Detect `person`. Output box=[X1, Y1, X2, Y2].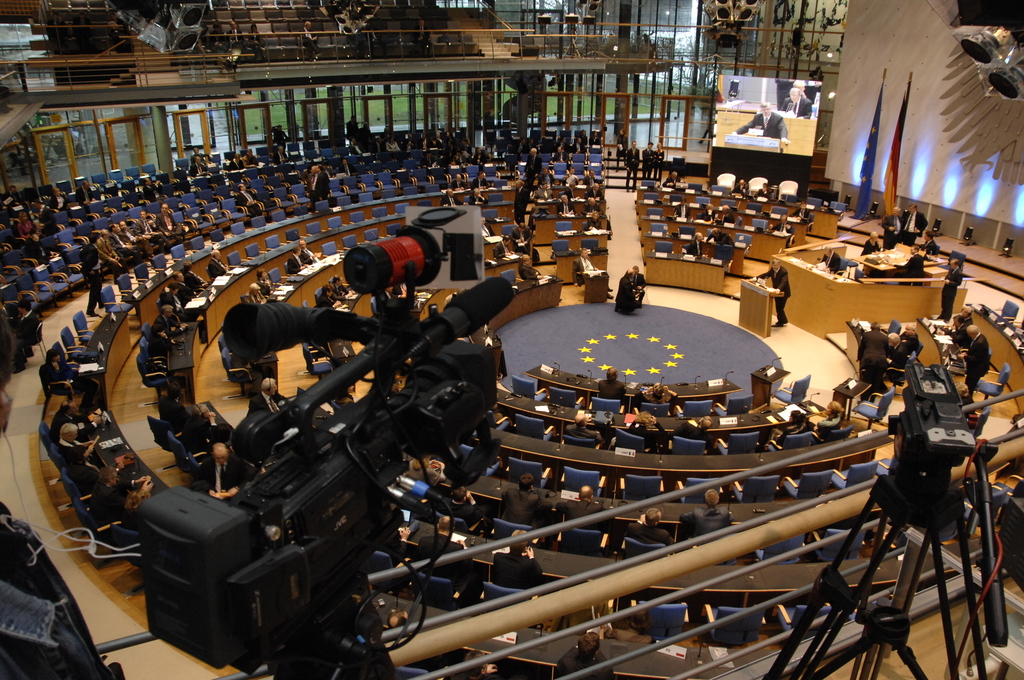
box=[508, 221, 533, 255].
